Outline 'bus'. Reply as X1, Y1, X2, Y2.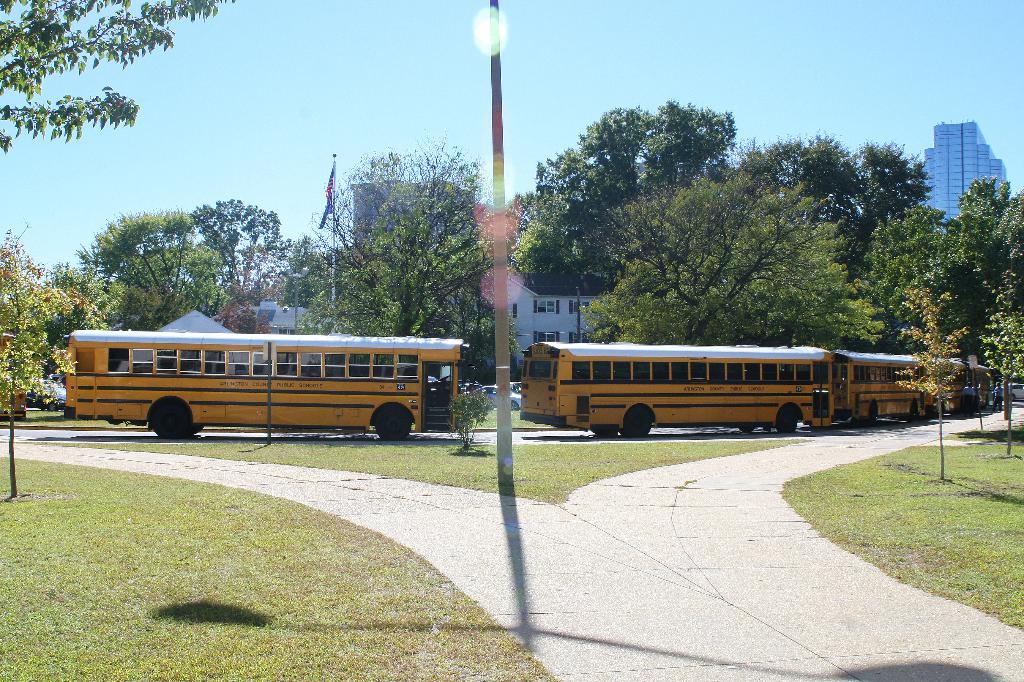
845, 348, 967, 425.
